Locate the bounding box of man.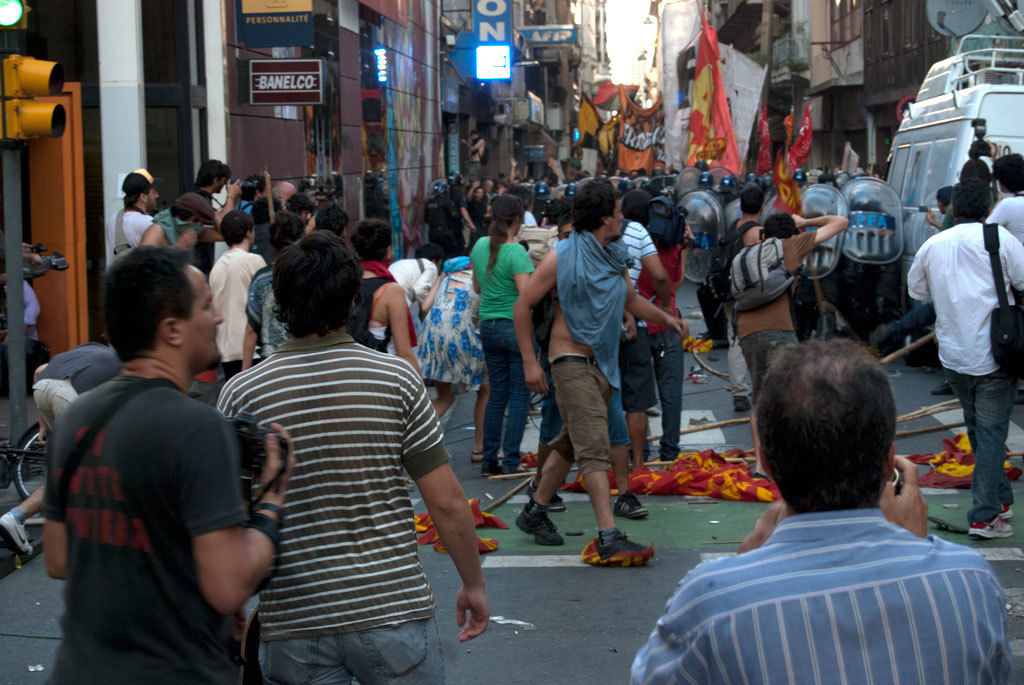
Bounding box: BBox(989, 150, 1023, 248).
